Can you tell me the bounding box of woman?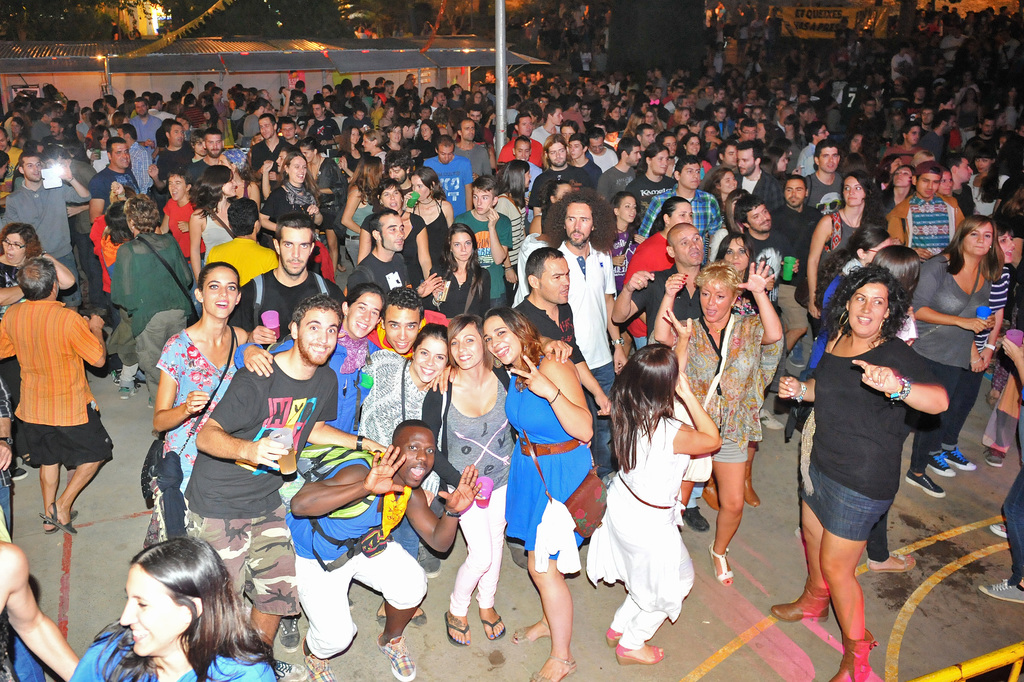
l=95, t=196, r=143, b=375.
